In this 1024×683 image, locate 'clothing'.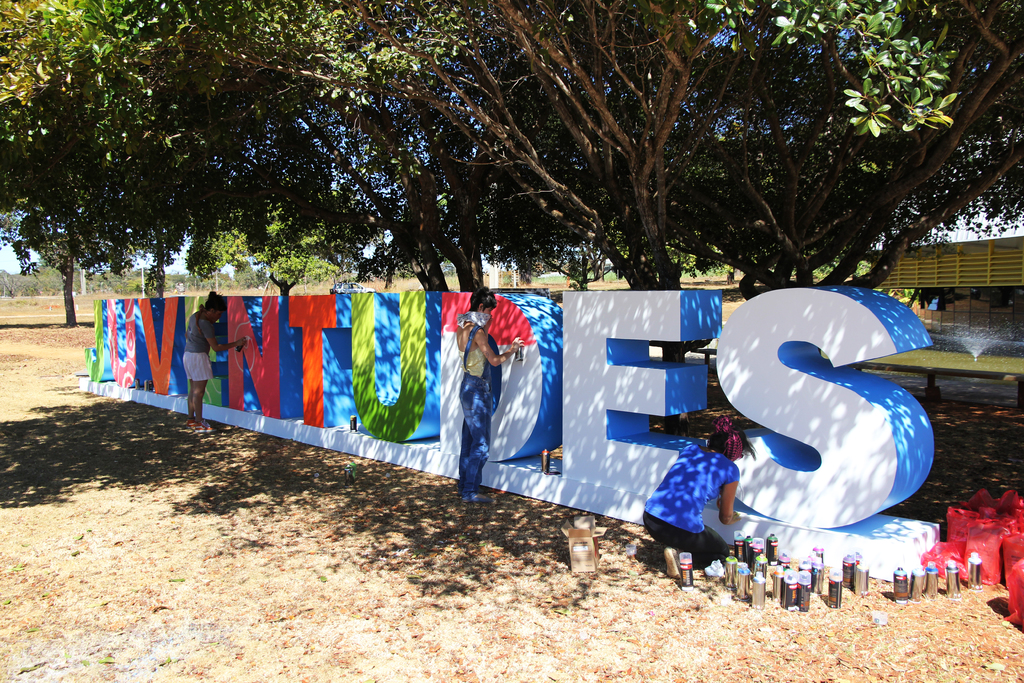
Bounding box: [645, 438, 729, 560].
